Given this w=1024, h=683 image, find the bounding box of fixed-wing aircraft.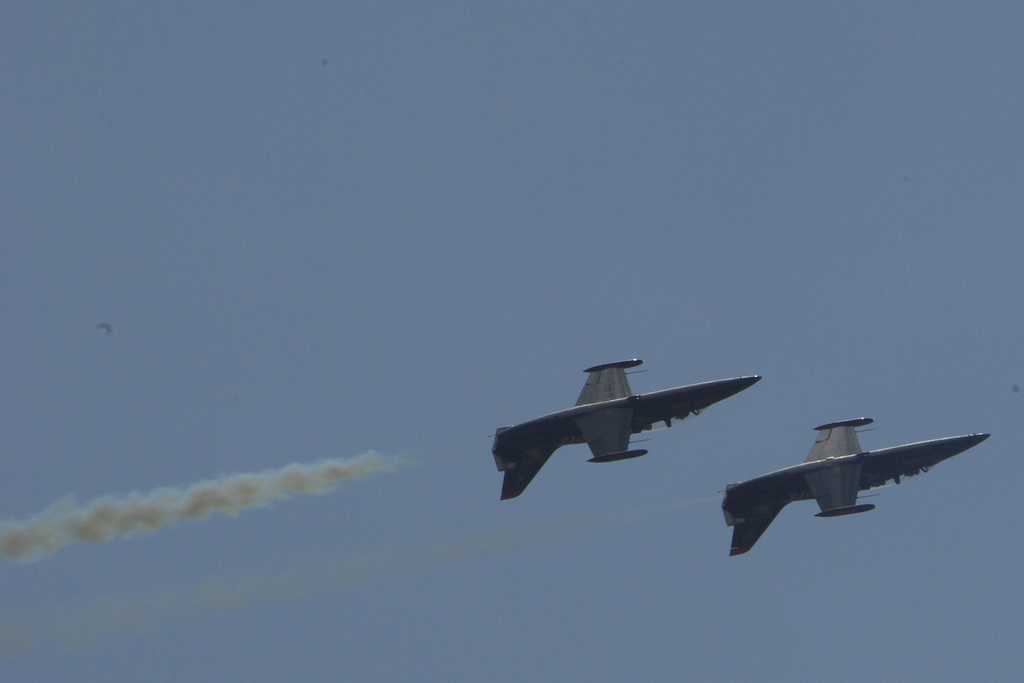
(x1=729, y1=411, x2=995, y2=556).
